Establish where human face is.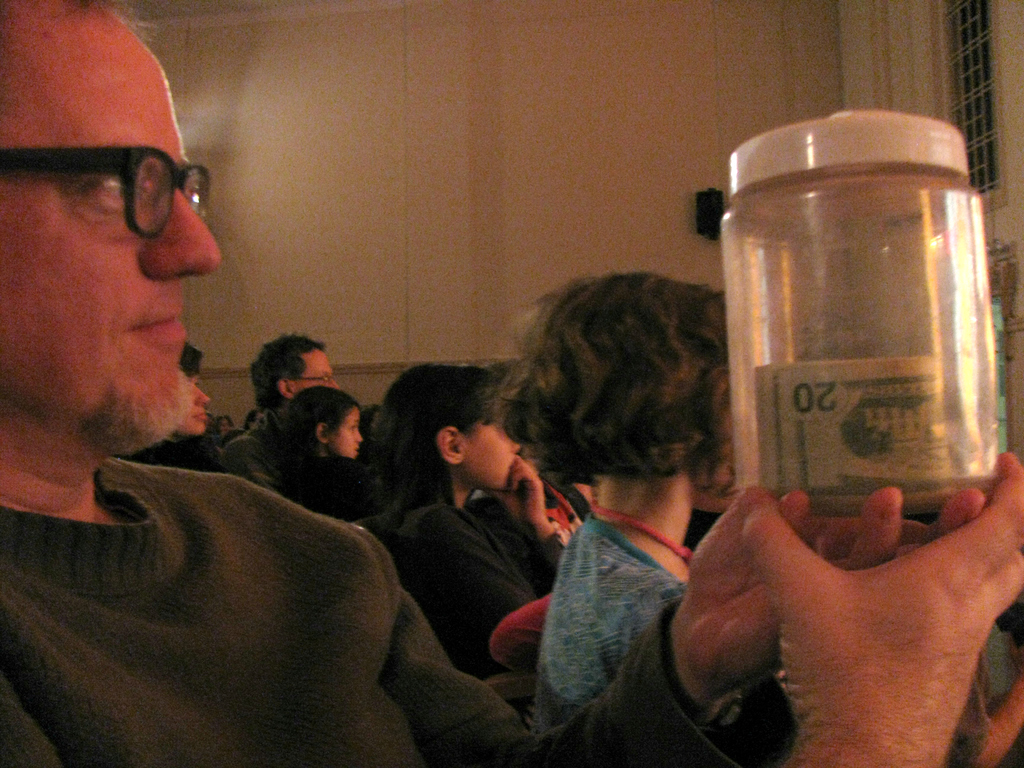
Established at box(464, 424, 522, 488).
